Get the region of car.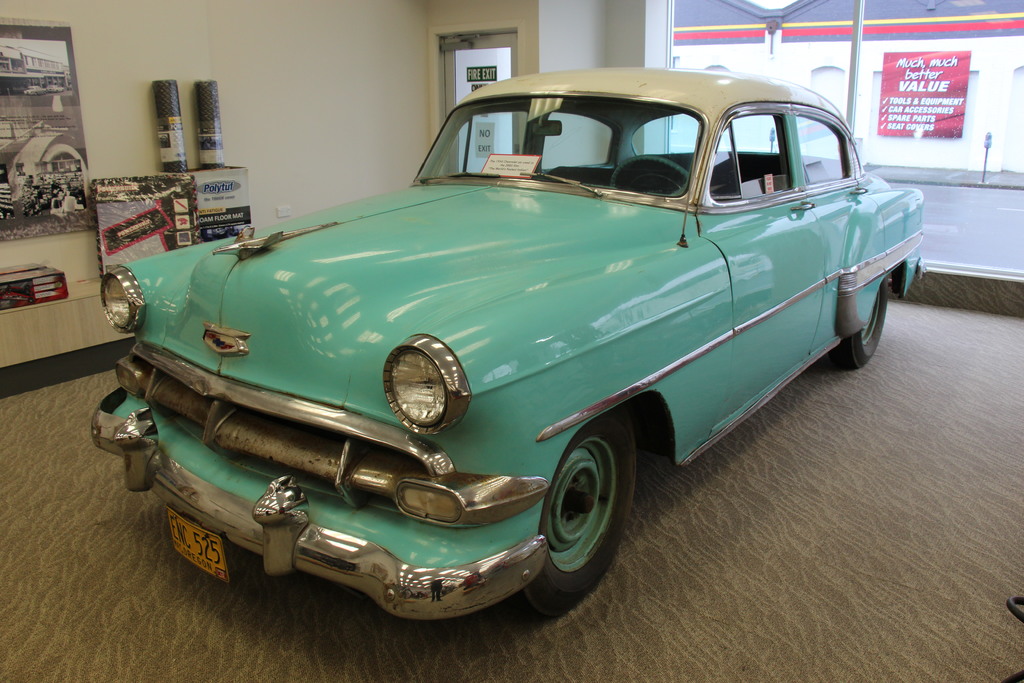
x1=77, y1=76, x2=924, y2=620.
